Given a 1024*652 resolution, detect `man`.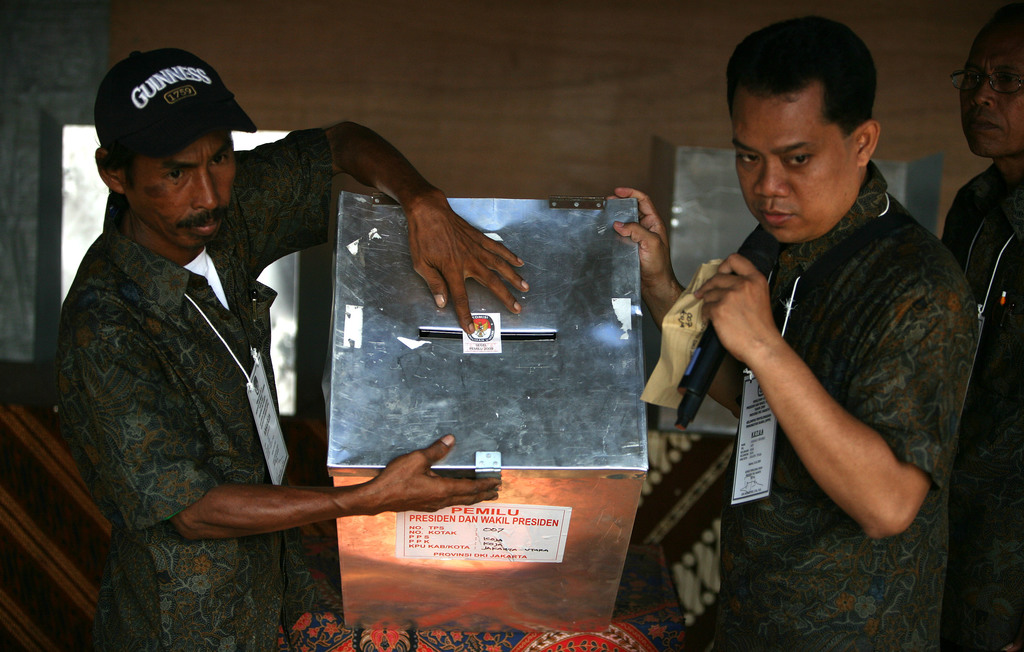
bbox=(925, 0, 1023, 651).
